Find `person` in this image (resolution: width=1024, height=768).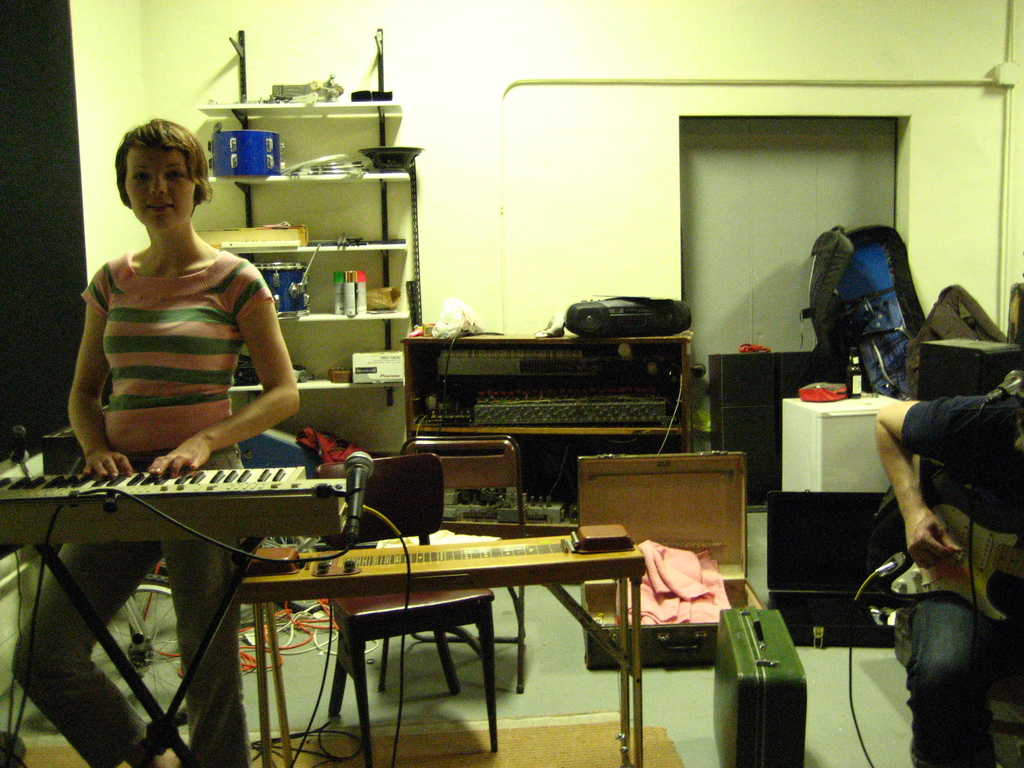
crop(10, 113, 300, 767).
